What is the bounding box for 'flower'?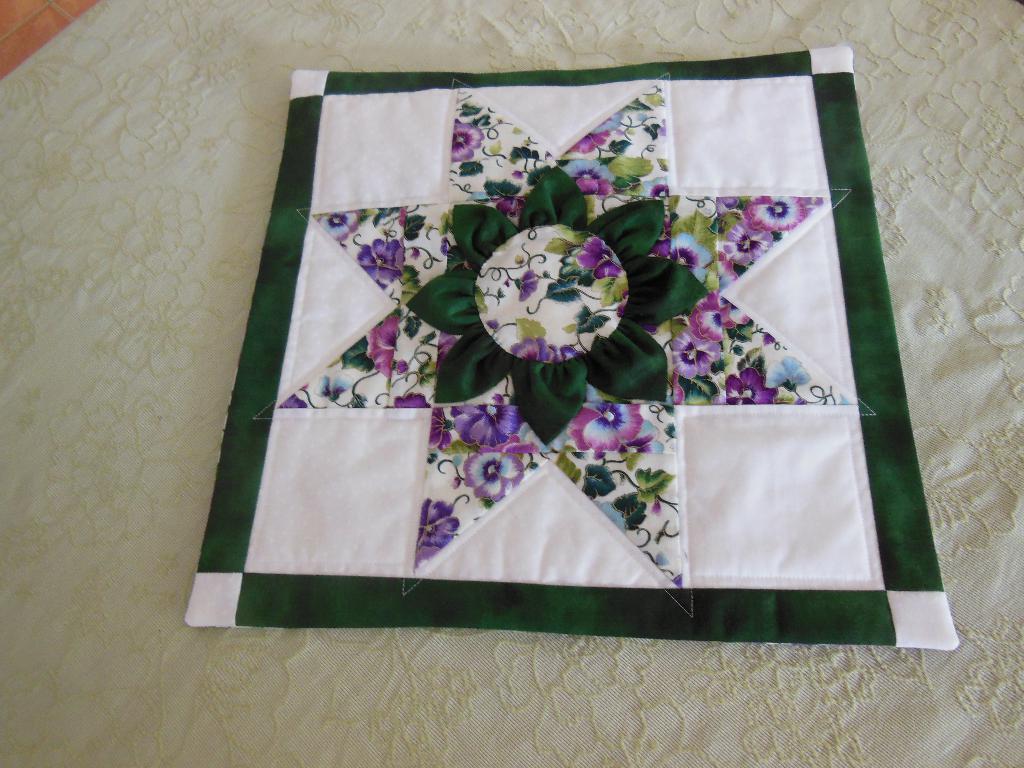
[671,324,724,383].
